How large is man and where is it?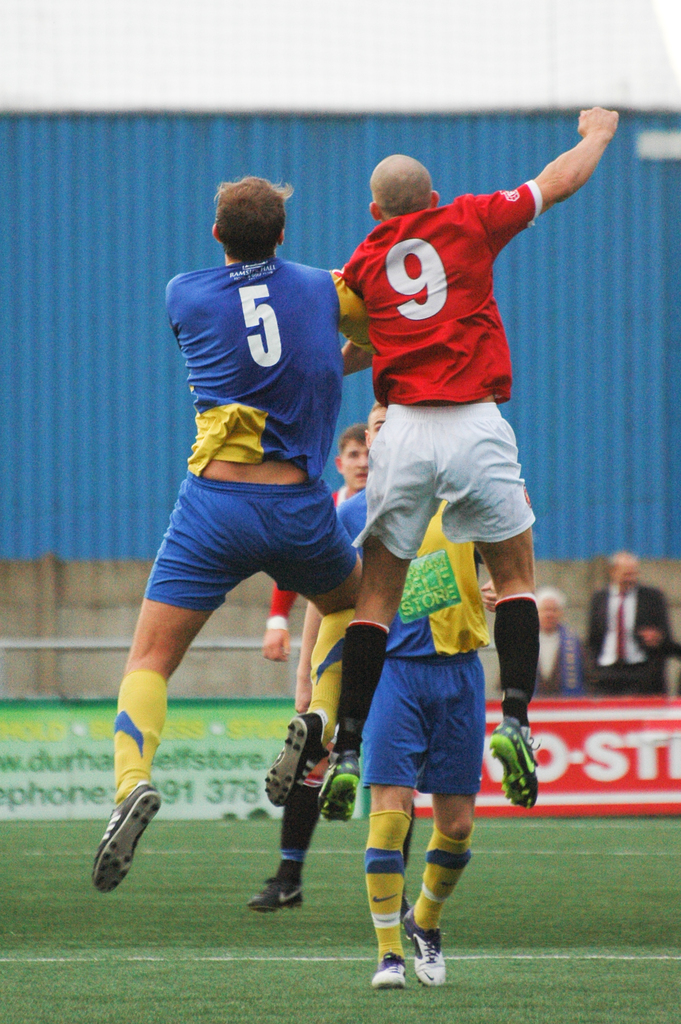
Bounding box: (316, 100, 620, 810).
